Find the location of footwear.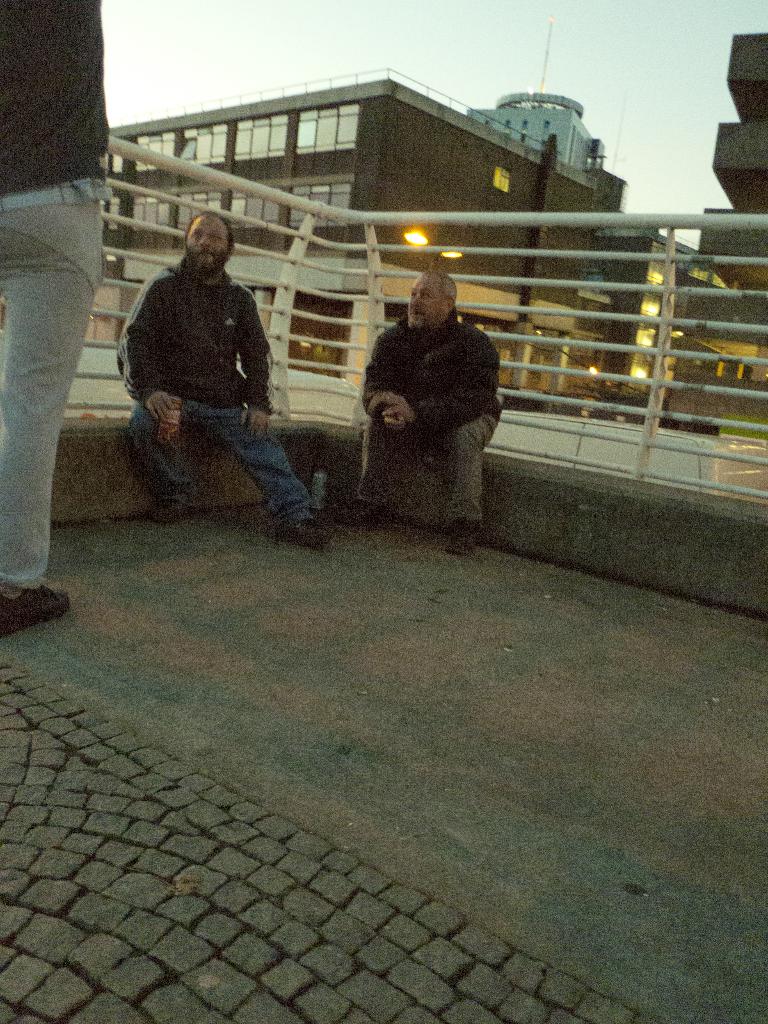
Location: rect(333, 502, 378, 522).
